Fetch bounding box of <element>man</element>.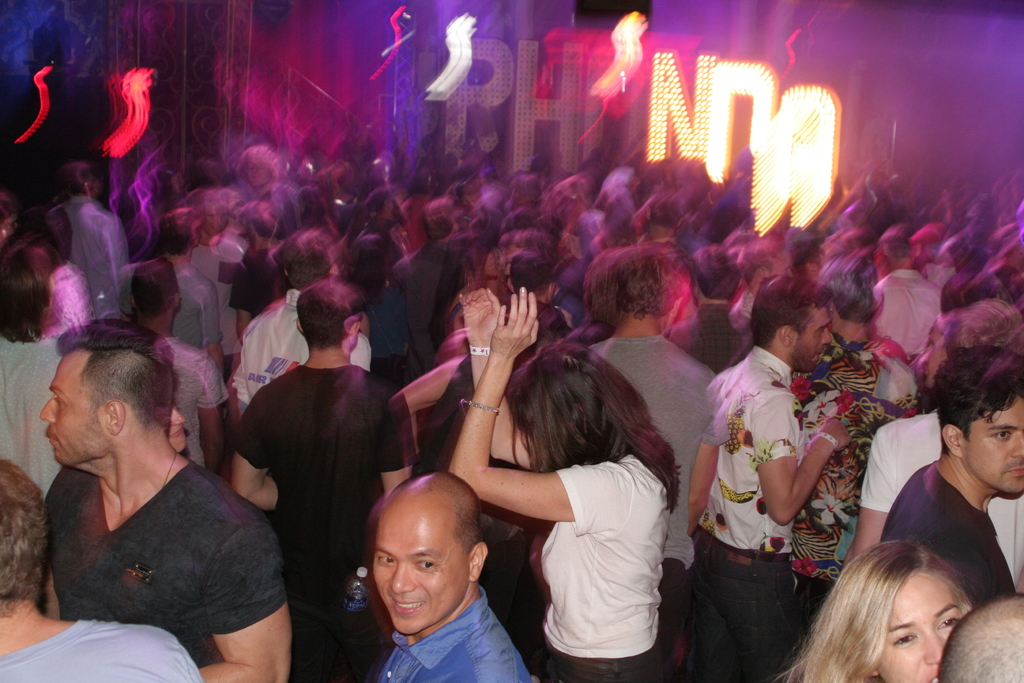
Bbox: [229,274,409,682].
